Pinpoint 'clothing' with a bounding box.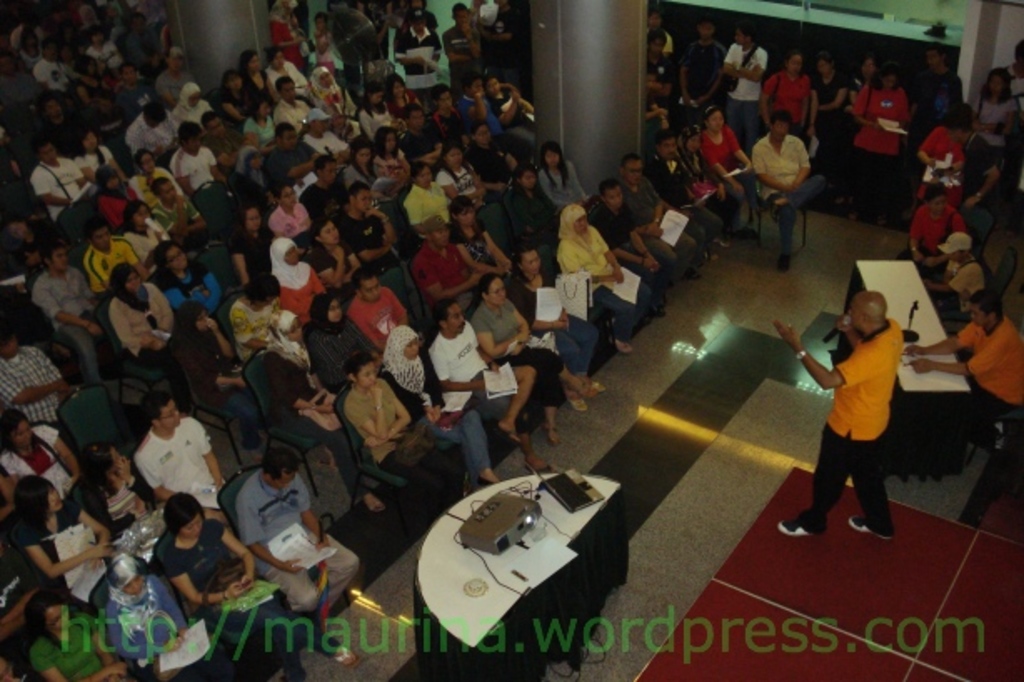
107:295:168:349.
